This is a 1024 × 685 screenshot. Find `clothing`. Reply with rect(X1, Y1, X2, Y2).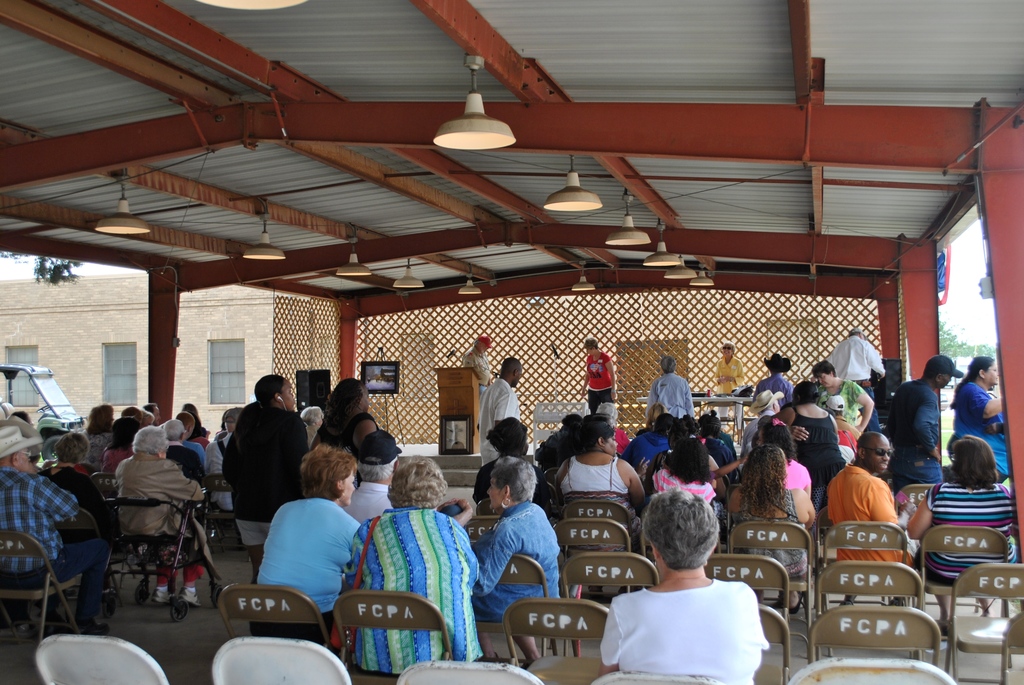
rect(719, 350, 746, 404).
